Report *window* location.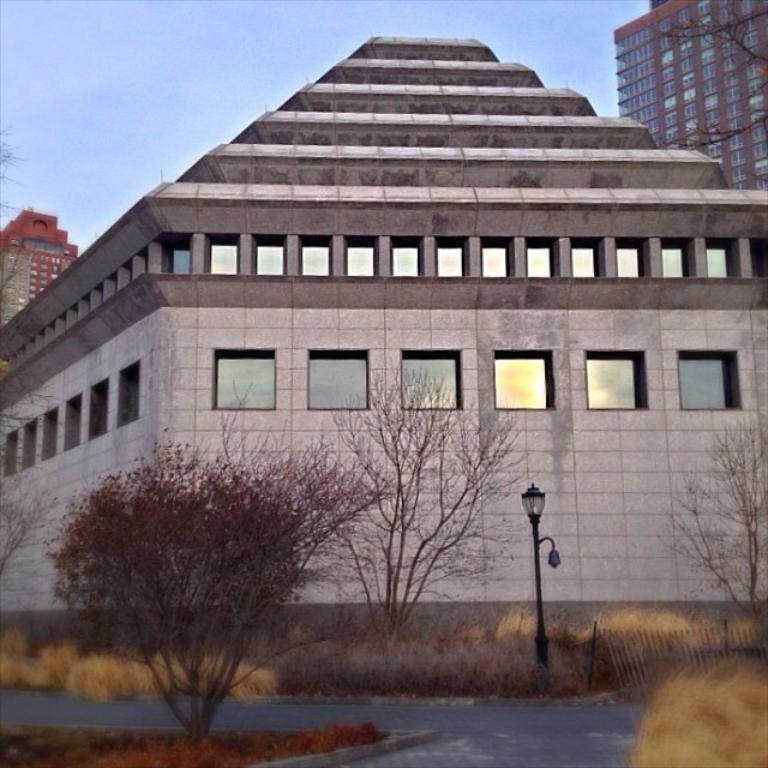
Report: {"left": 493, "top": 346, "right": 553, "bottom": 409}.
